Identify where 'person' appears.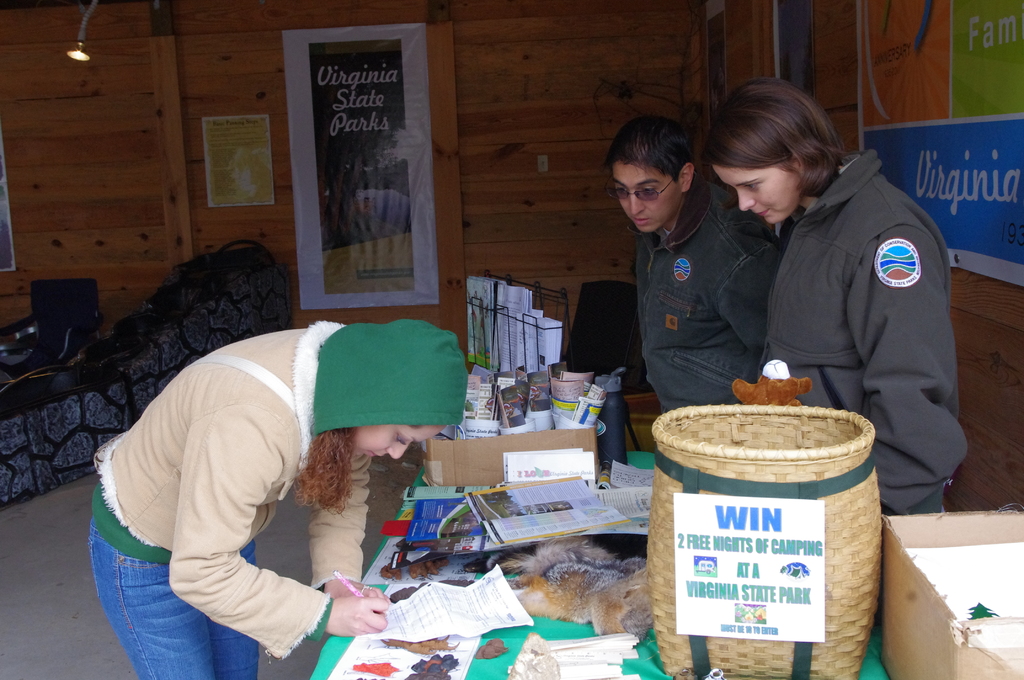
Appears at crop(84, 314, 467, 679).
